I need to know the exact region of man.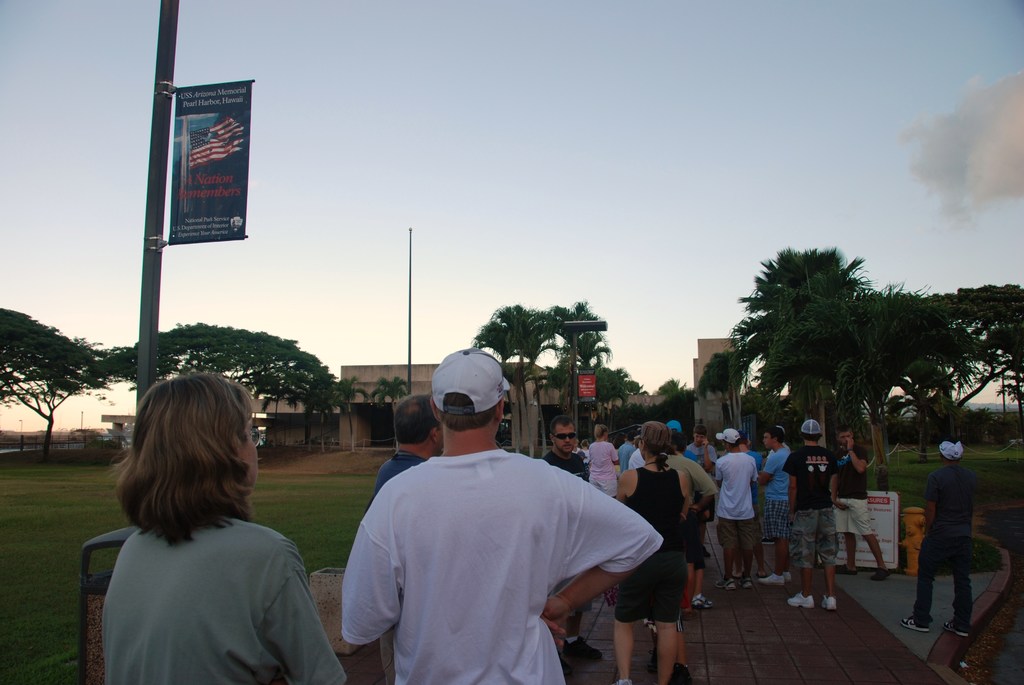
Region: 616,432,636,475.
